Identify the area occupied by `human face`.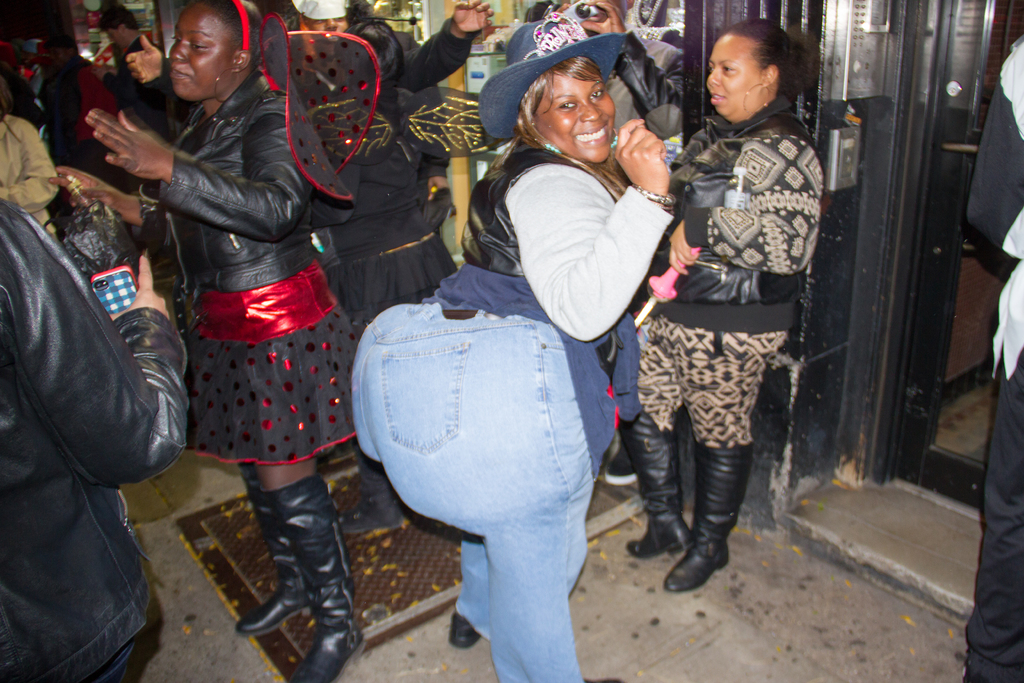
Area: (x1=165, y1=3, x2=234, y2=94).
